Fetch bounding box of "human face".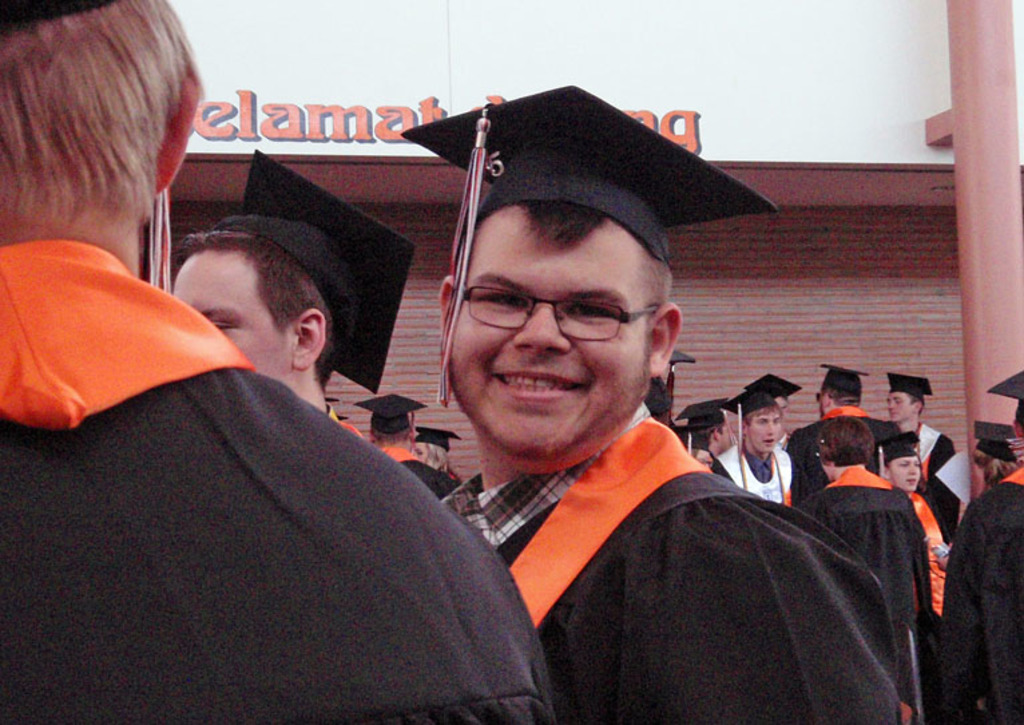
Bbox: <box>412,439,429,463</box>.
